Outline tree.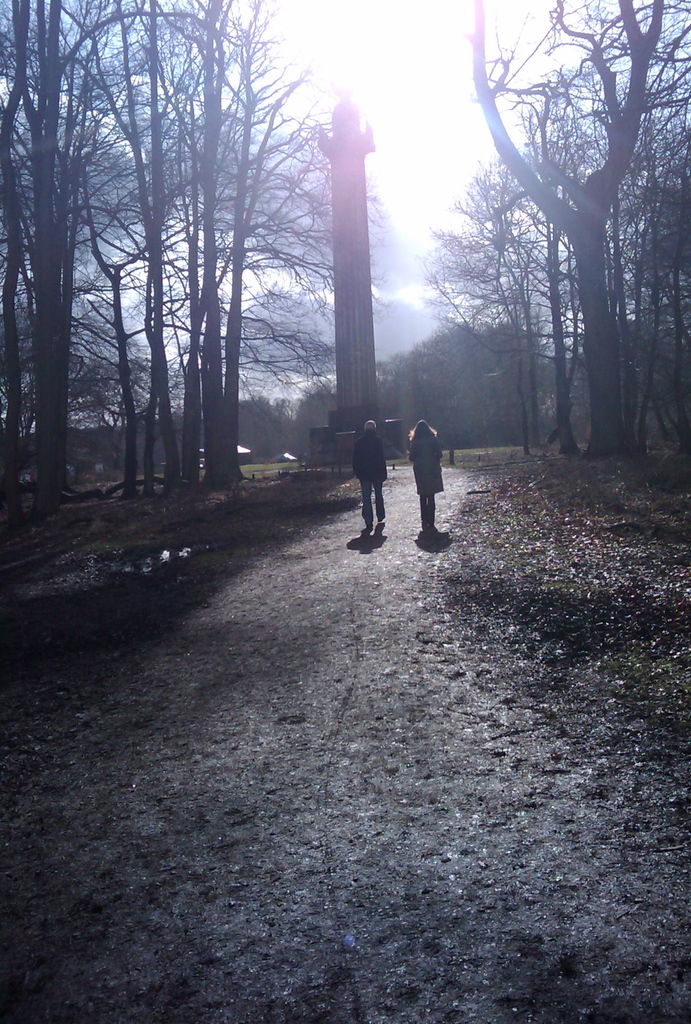
Outline: 414, 34, 667, 466.
